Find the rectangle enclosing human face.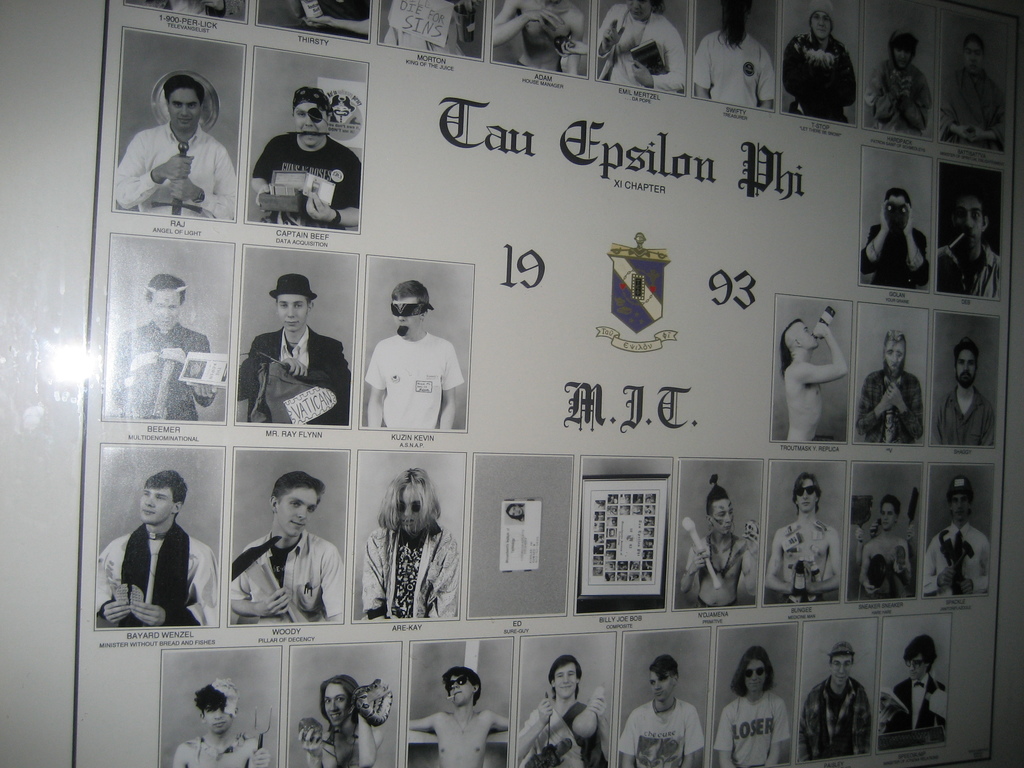
207:709:231:738.
